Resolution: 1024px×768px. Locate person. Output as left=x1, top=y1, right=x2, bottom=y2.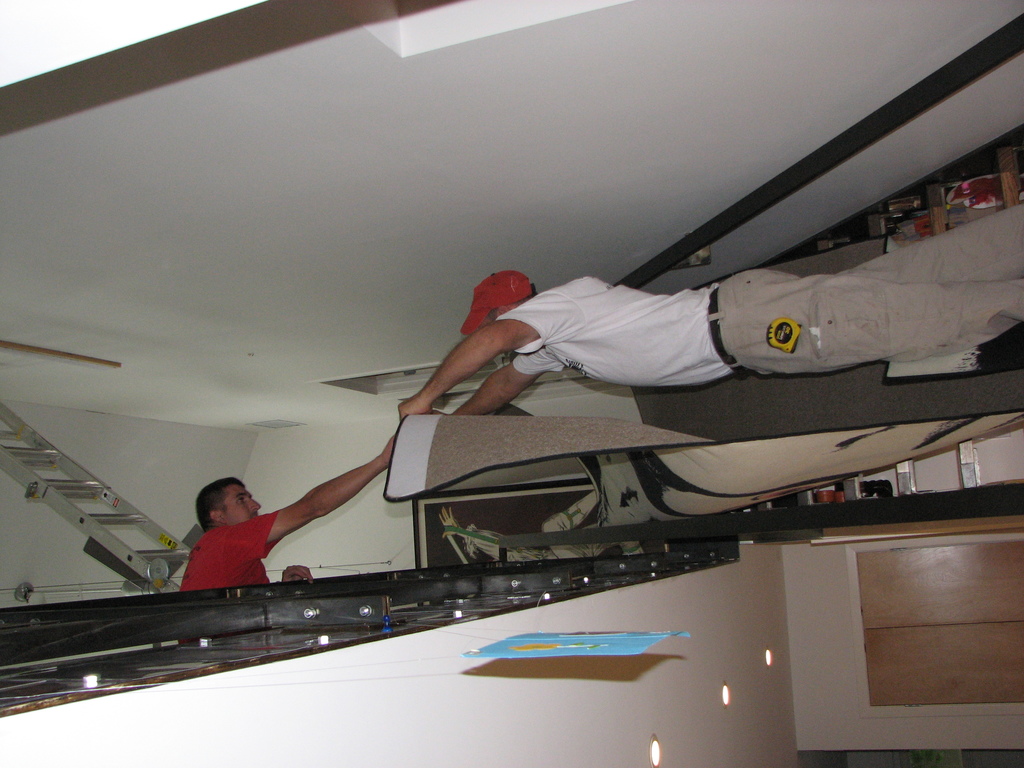
left=174, top=431, right=394, bottom=656.
